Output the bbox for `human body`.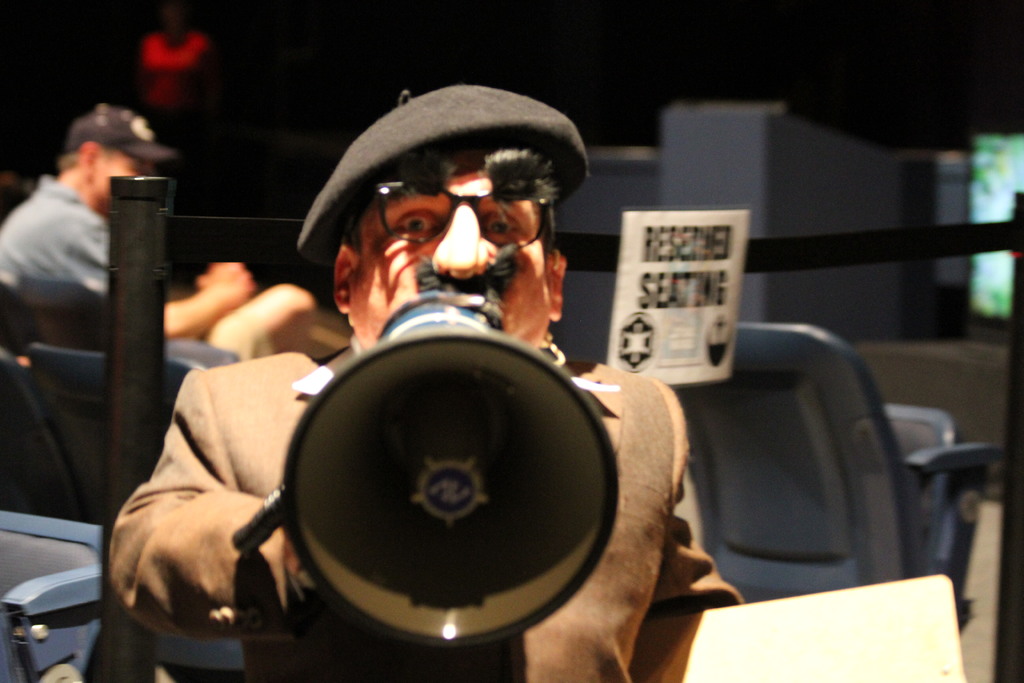
bbox=[167, 119, 725, 666].
